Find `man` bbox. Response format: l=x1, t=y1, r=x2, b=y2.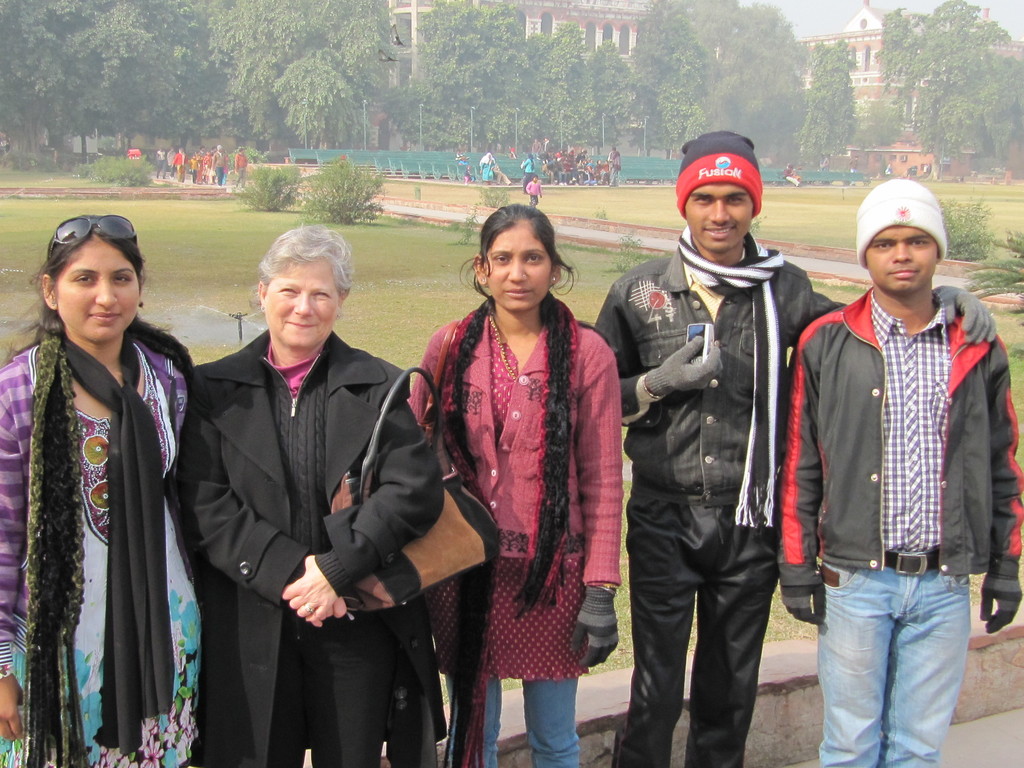
l=531, t=141, r=541, b=157.
